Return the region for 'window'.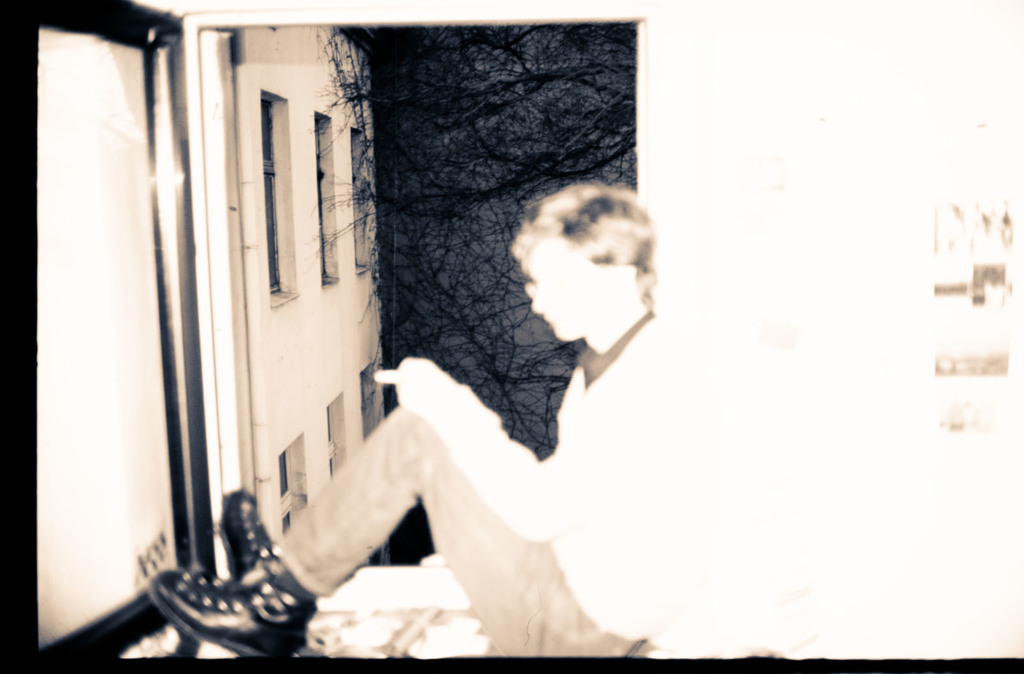
box=[257, 84, 298, 305].
